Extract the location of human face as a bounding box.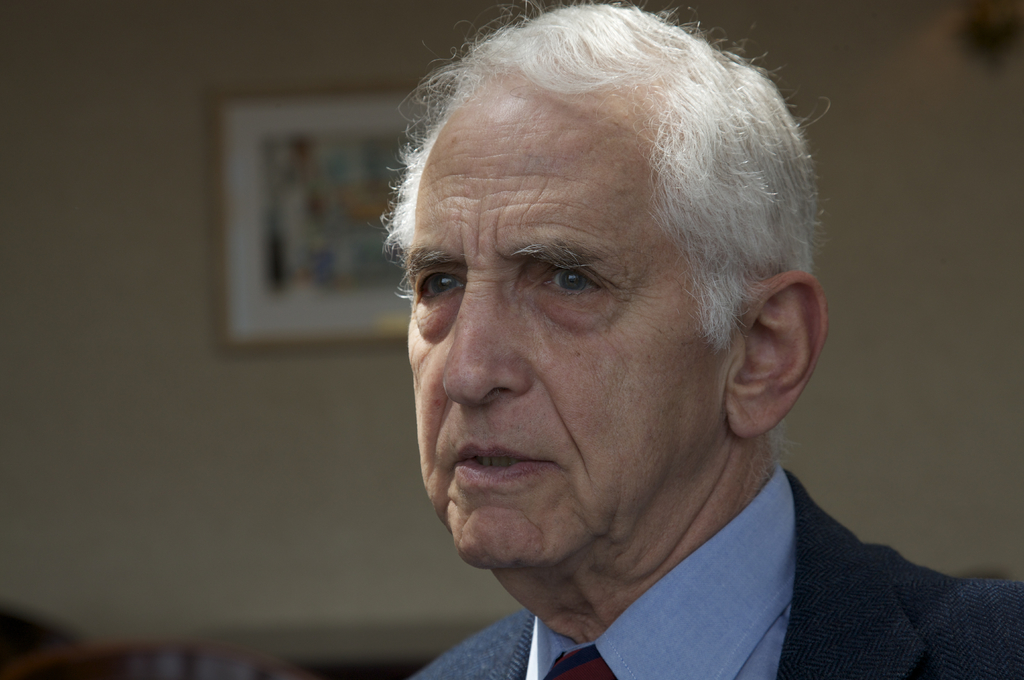
[x1=402, y1=61, x2=786, y2=579].
